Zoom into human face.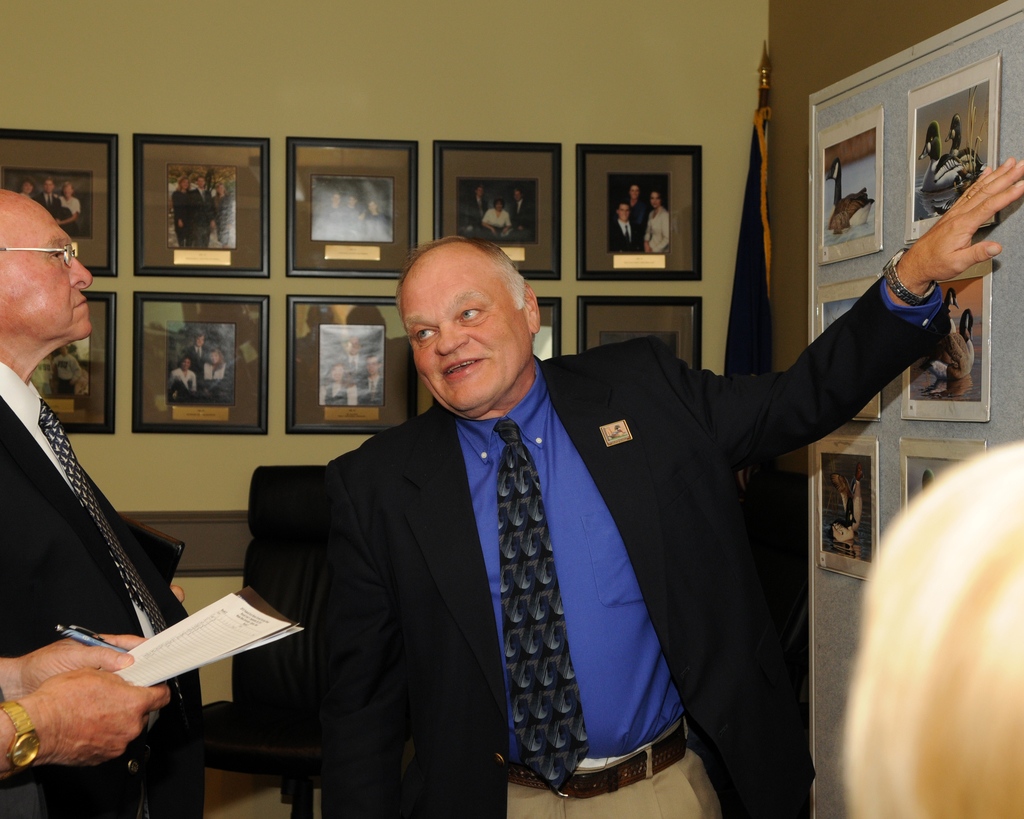
Zoom target: locate(22, 184, 31, 195).
